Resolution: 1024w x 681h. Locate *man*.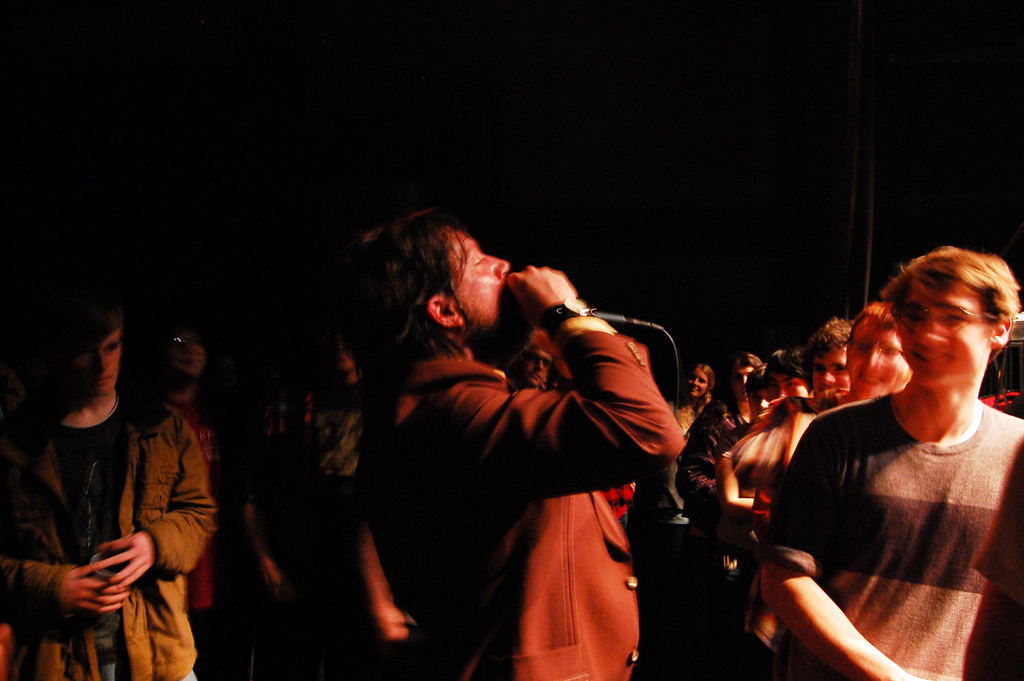
select_region(754, 245, 1023, 680).
